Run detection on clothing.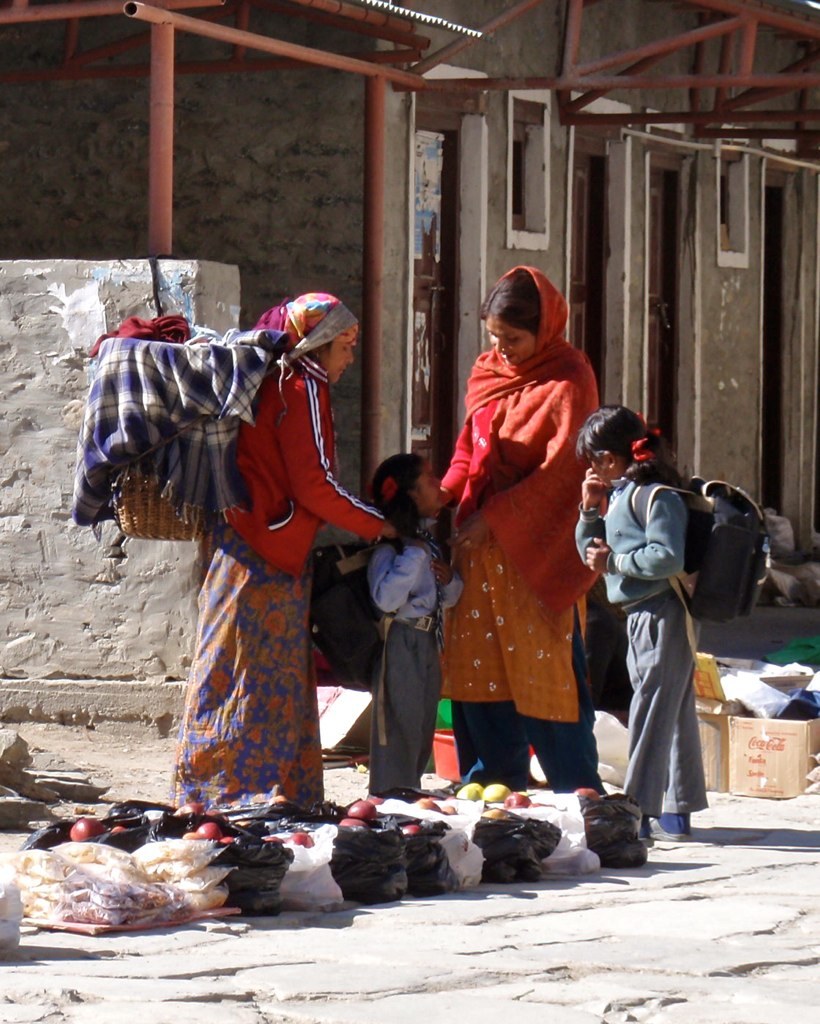
Result: 436/302/624/749.
